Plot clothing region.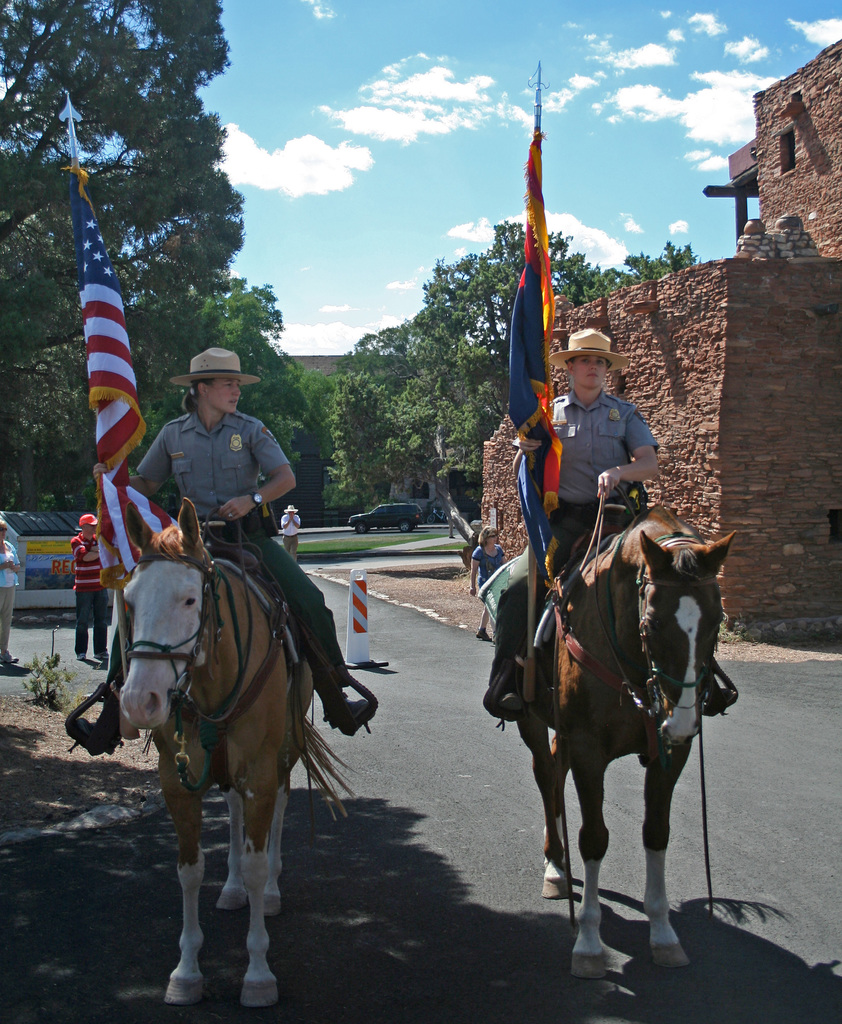
Plotted at <region>67, 533, 114, 659</region>.
